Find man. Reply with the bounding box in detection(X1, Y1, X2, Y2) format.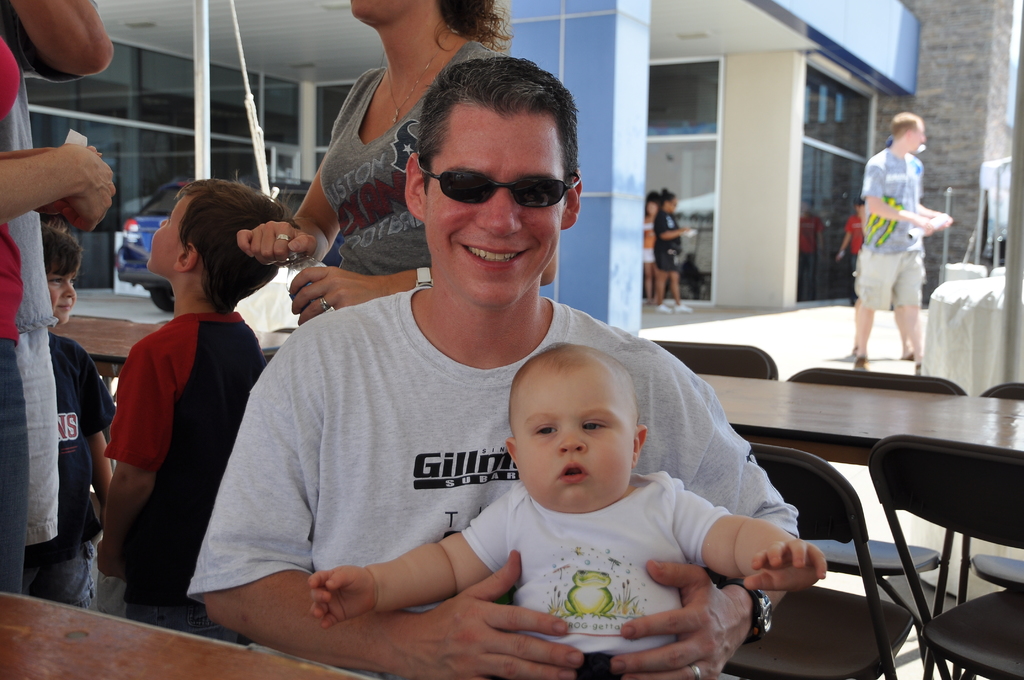
detection(102, 174, 271, 633).
